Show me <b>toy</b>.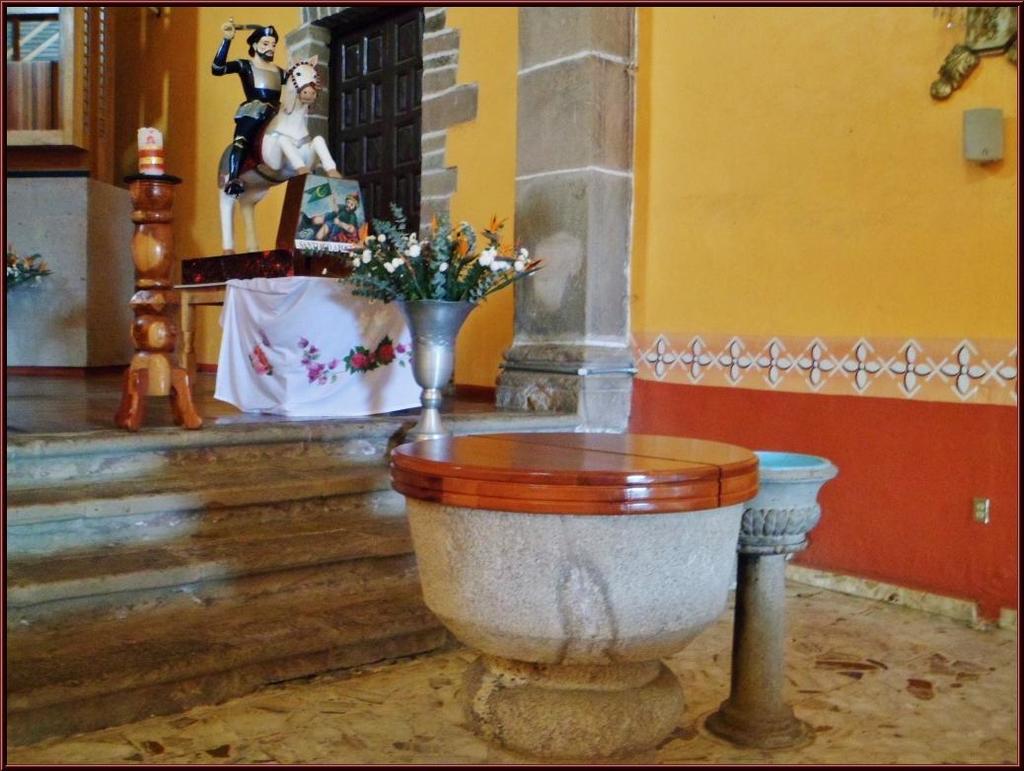
<b>toy</b> is here: 219:52:347:269.
